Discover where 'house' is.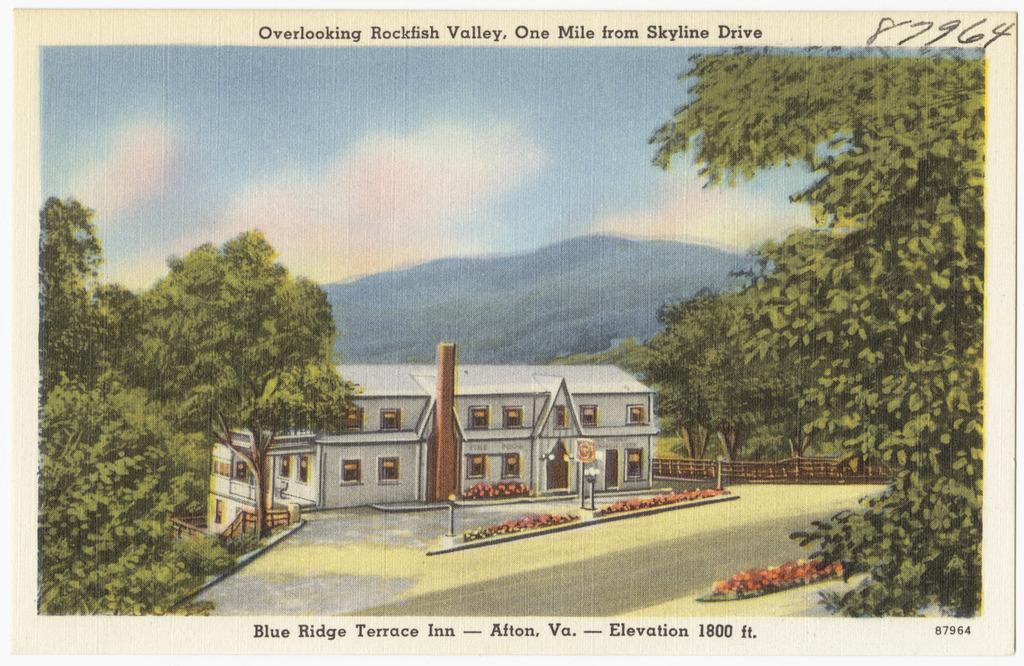
Discovered at [left=463, top=350, right=571, bottom=487].
